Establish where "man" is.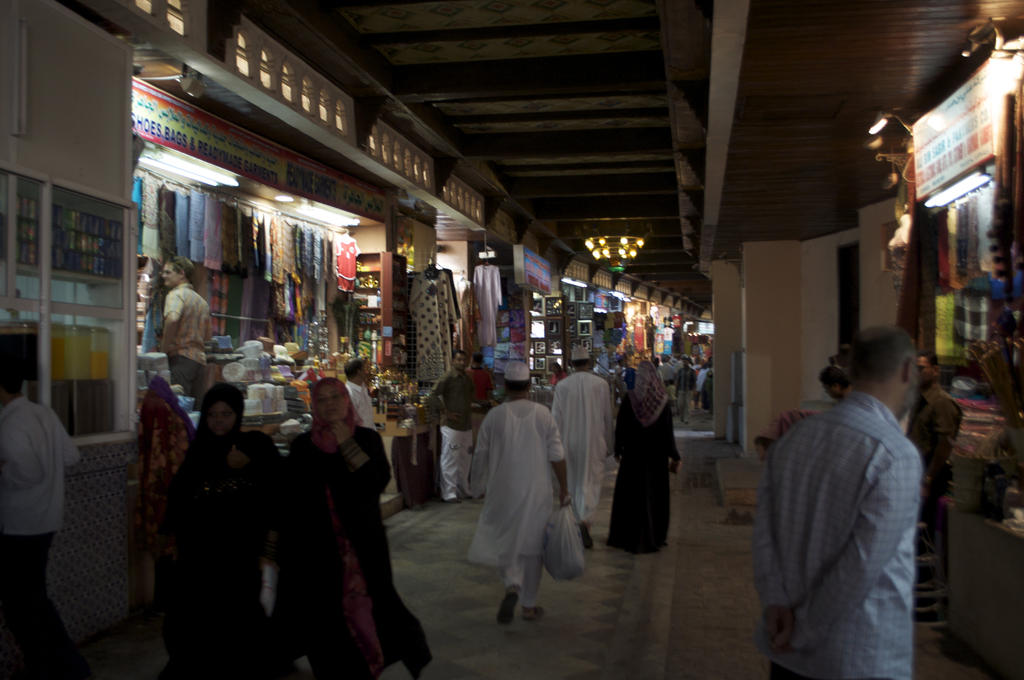
Established at 476, 355, 572, 623.
